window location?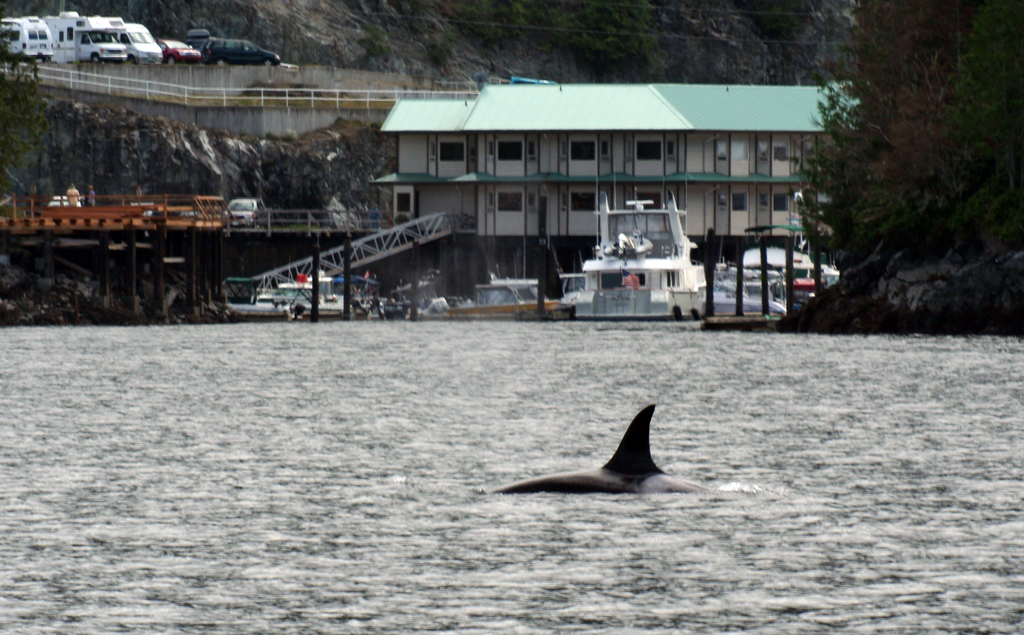
438:143:463:164
